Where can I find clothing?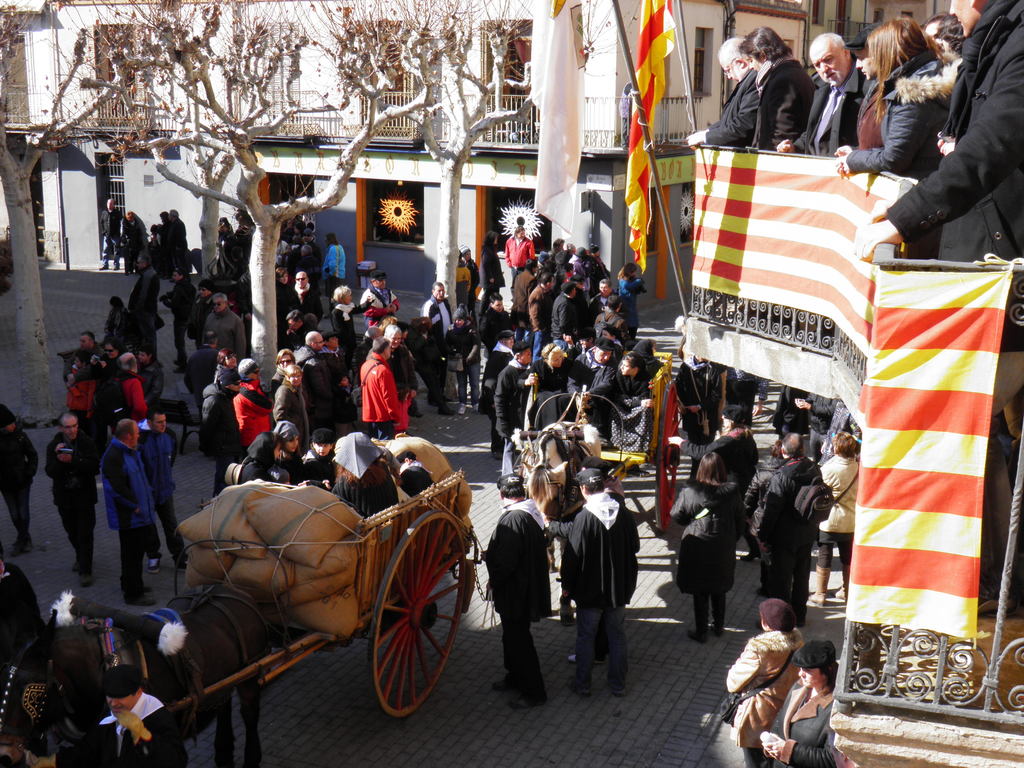
You can find it at box=[65, 363, 100, 477].
